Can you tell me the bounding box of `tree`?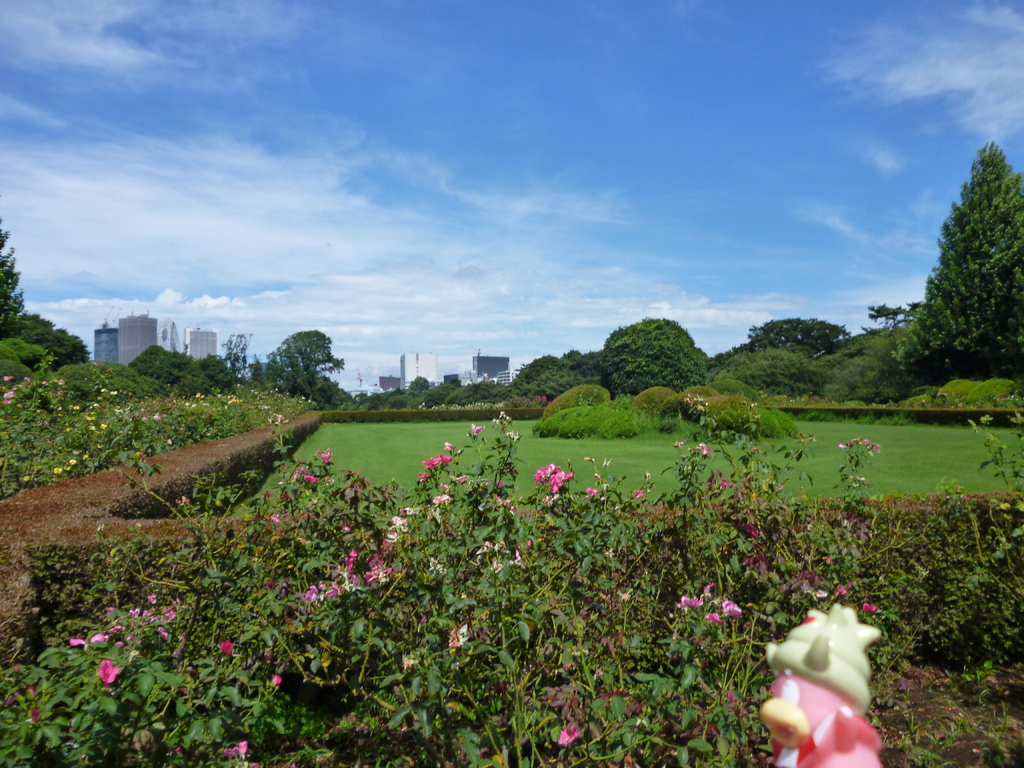
left=244, top=327, right=350, bottom=412.
